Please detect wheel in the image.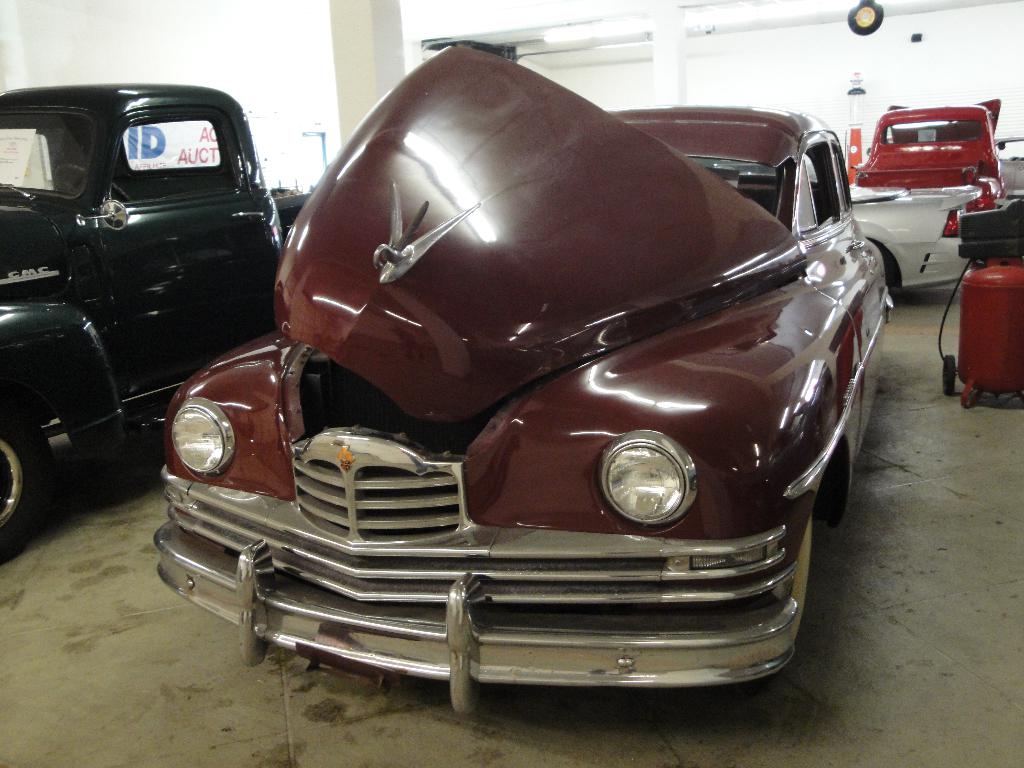
l=0, t=404, r=49, b=559.
